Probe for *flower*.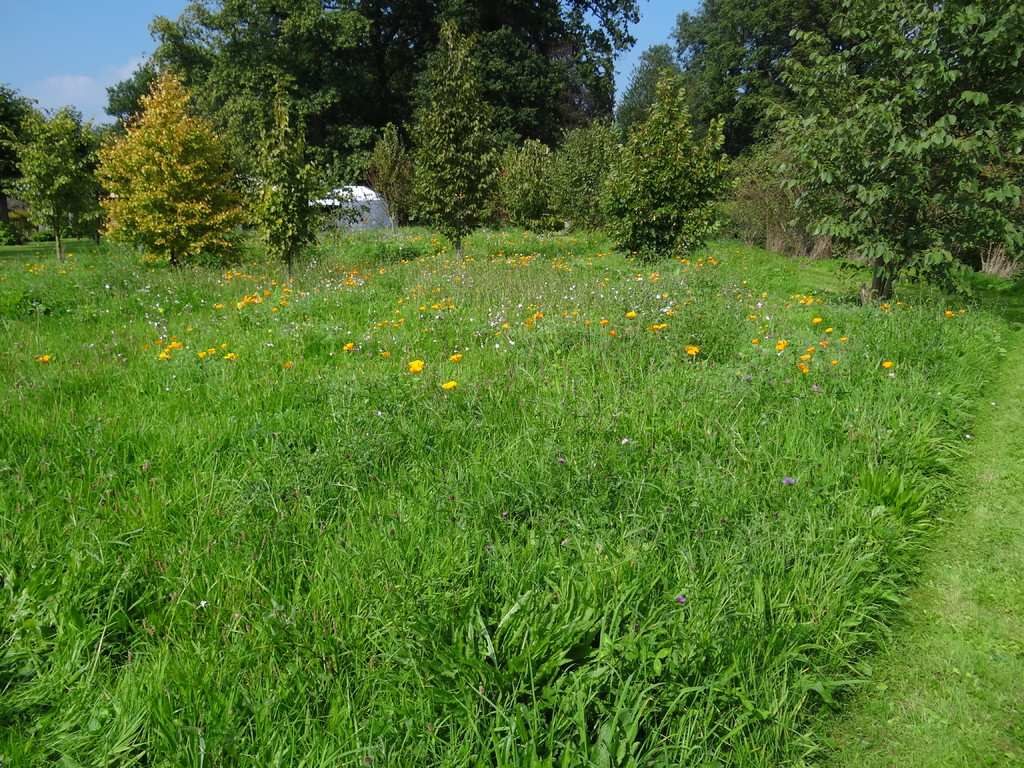
Probe result: <bbox>449, 352, 465, 364</bbox>.
